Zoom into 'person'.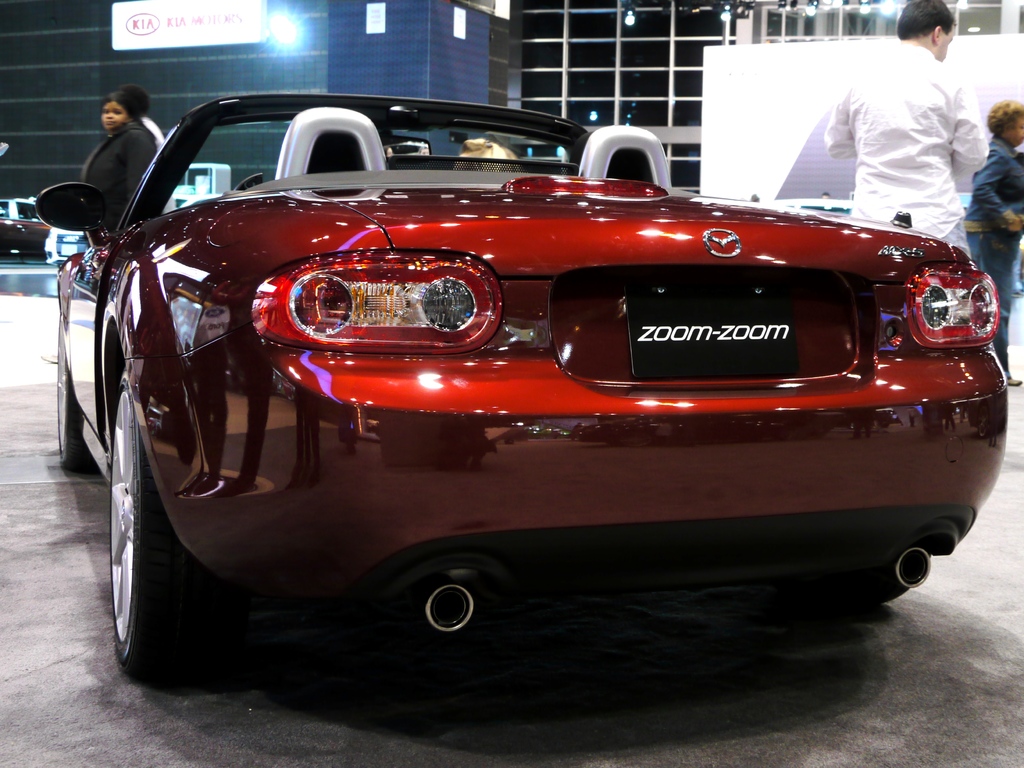
Zoom target: {"x1": 961, "y1": 94, "x2": 1023, "y2": 393}.
